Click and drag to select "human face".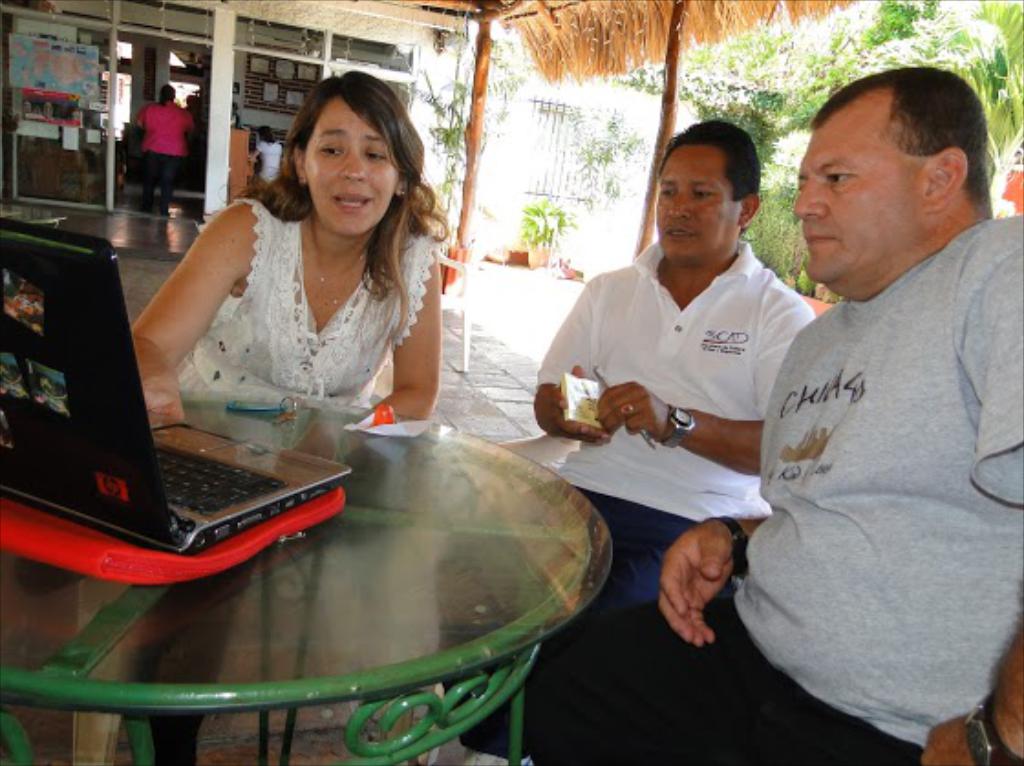
Selection: box(653, 144, 741, 252).
